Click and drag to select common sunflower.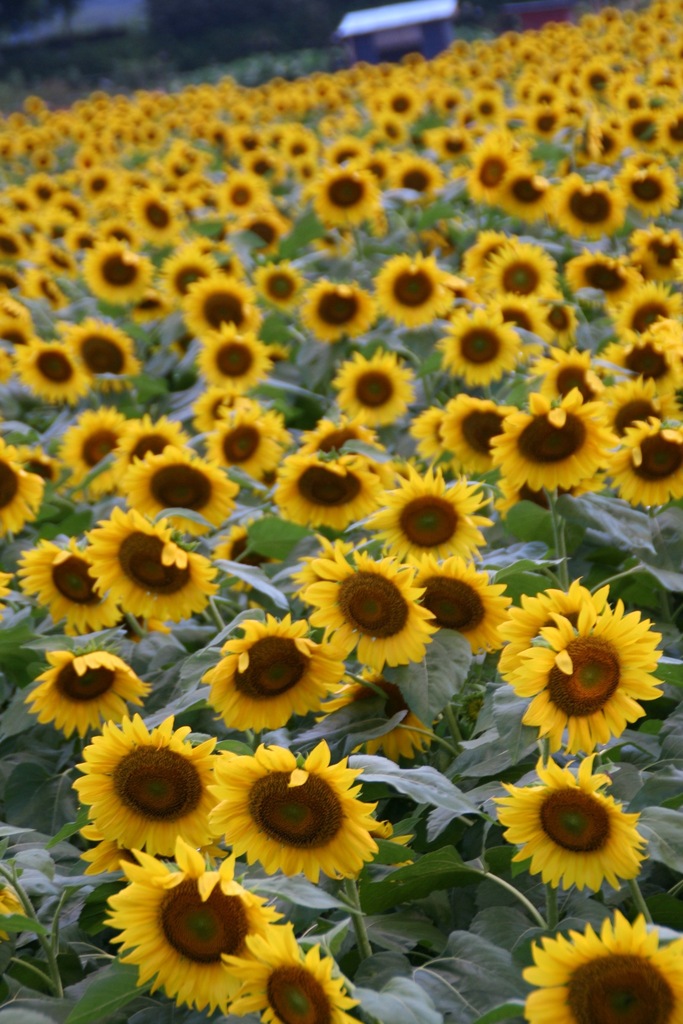
Selection: crop(404, 559, 505, 669).
